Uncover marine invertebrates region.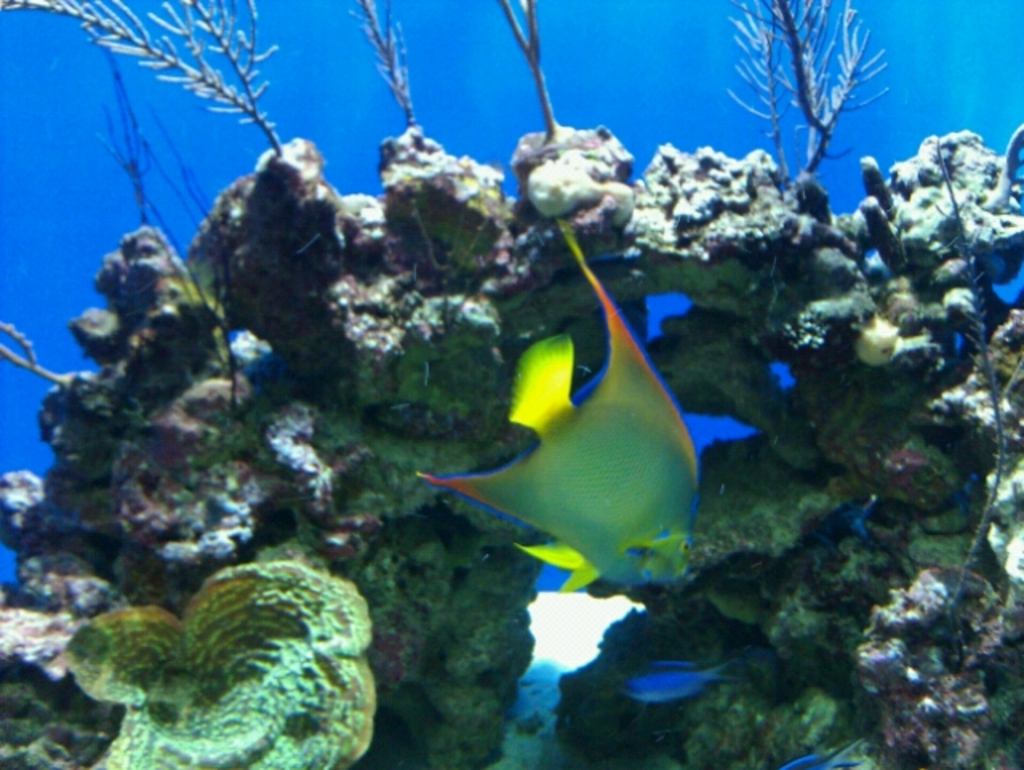
Uncovered: 62,544,397,768.
